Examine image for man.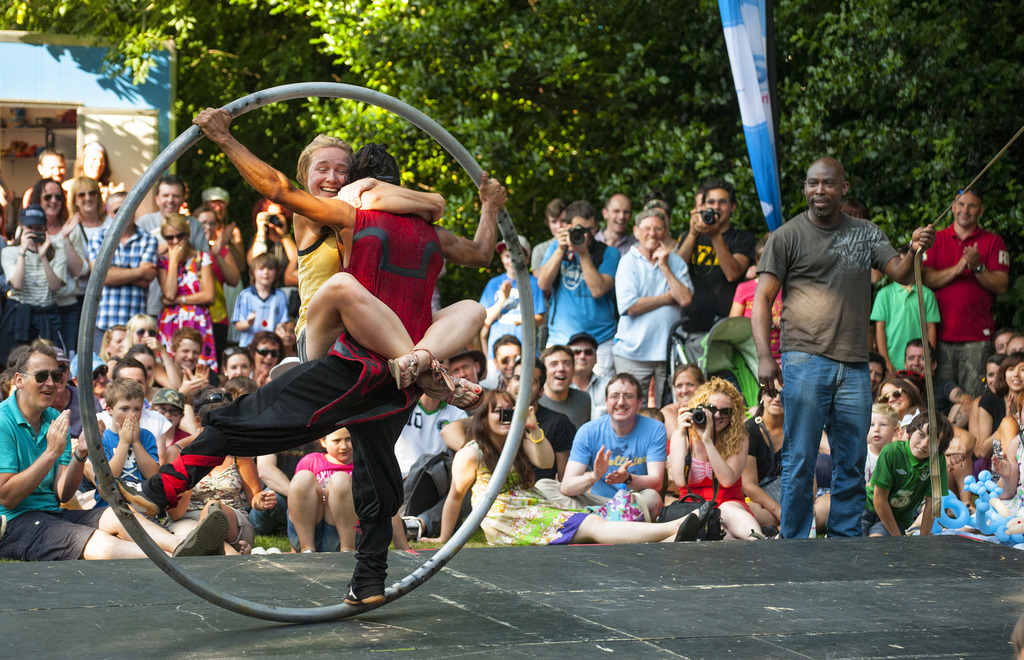
Examination result: box(92, 356, 169, 449).
